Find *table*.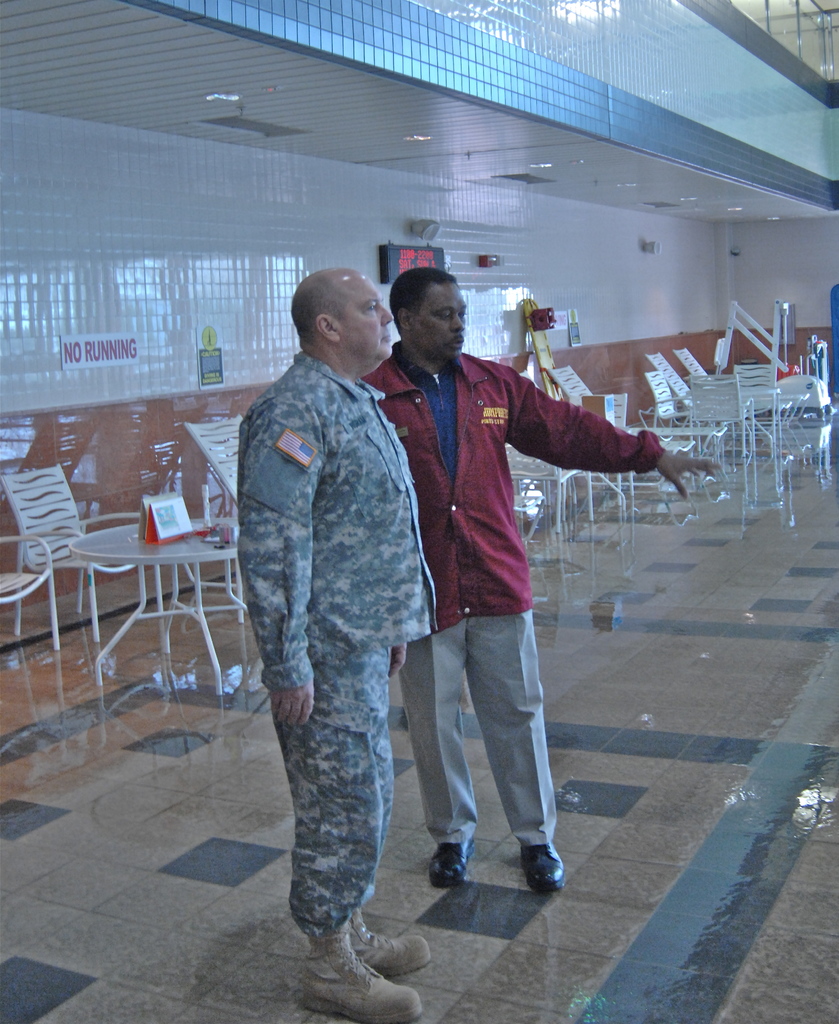
Rect(63, 515, 249, 694).
